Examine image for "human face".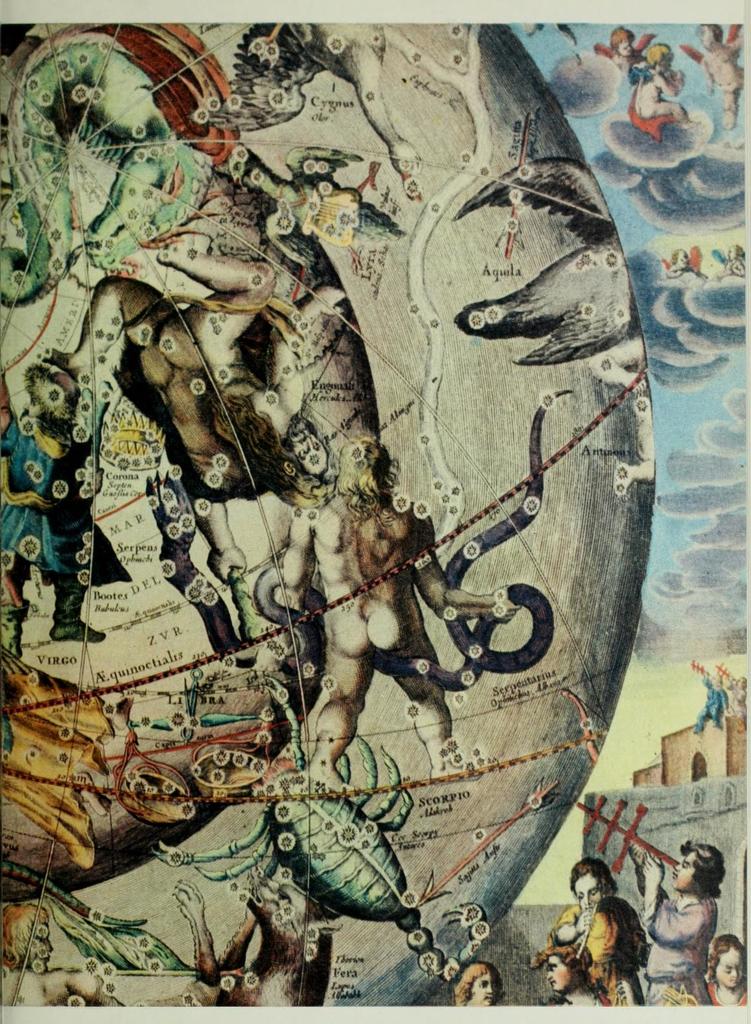
Examination result: [715,949,743,990].
